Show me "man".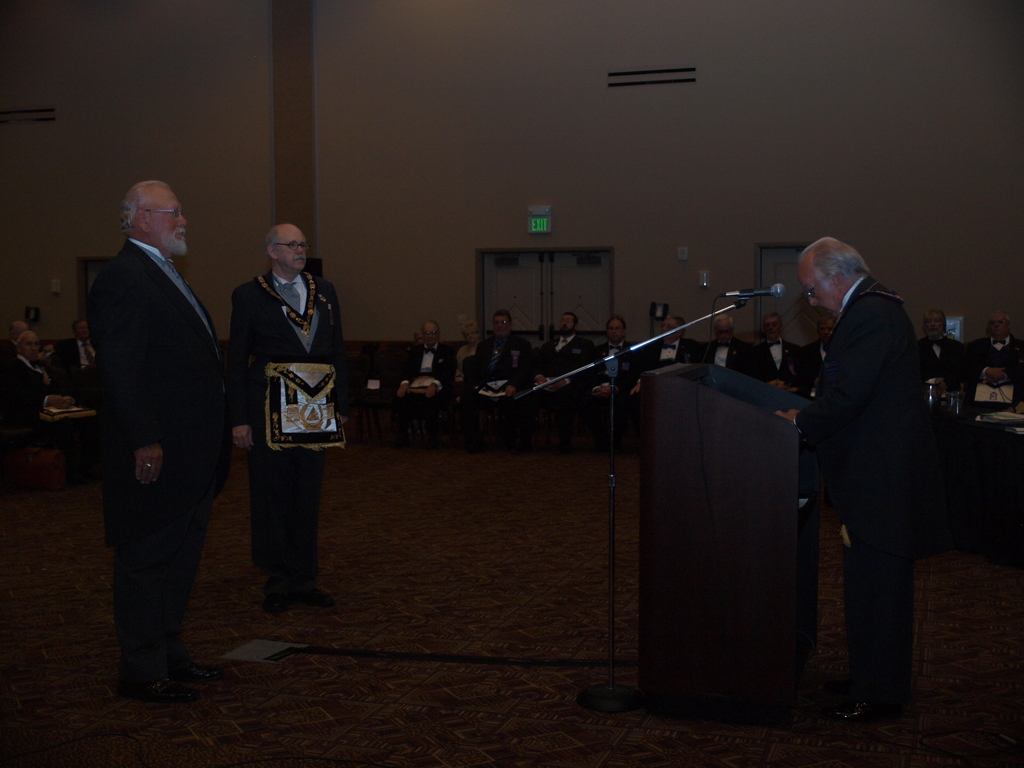
"man" is here: rect(533, 311, 598, 425).
